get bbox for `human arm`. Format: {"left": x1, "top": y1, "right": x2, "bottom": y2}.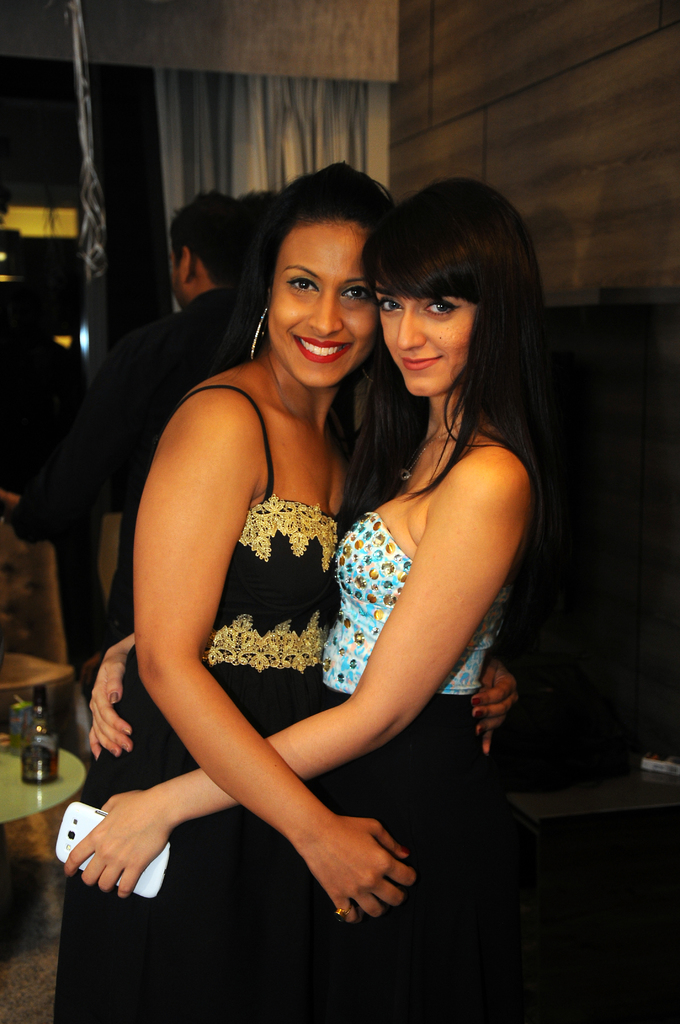
{"left": 81, "top": 636, "right": 146, "bottom": 764}.
